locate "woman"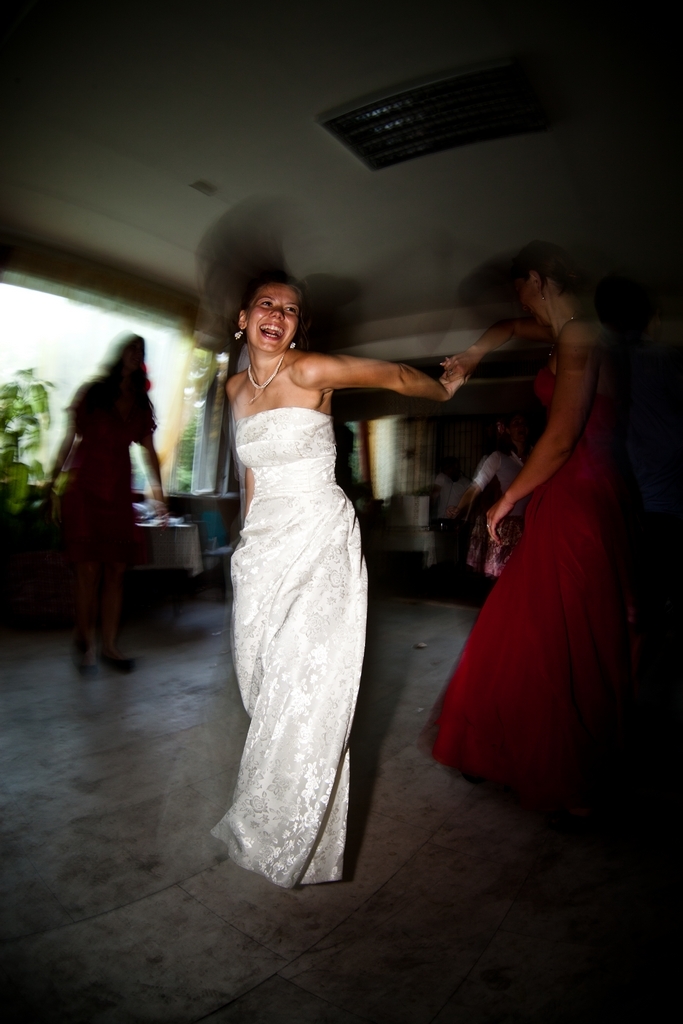
Rect(54, 331, 174, 677)
